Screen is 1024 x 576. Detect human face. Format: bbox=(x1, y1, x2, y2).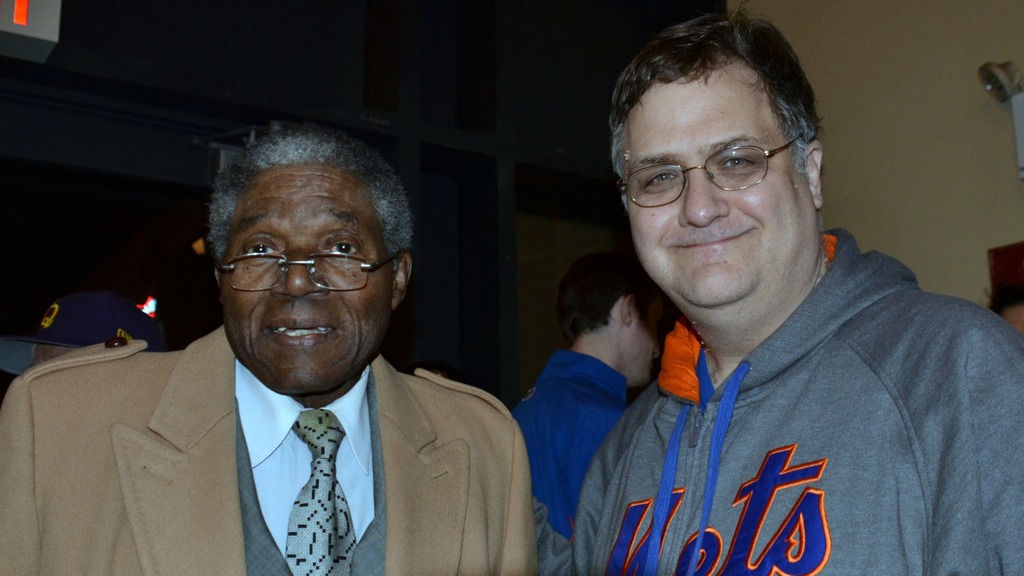
bbox=(213, 166, 391, 397).
